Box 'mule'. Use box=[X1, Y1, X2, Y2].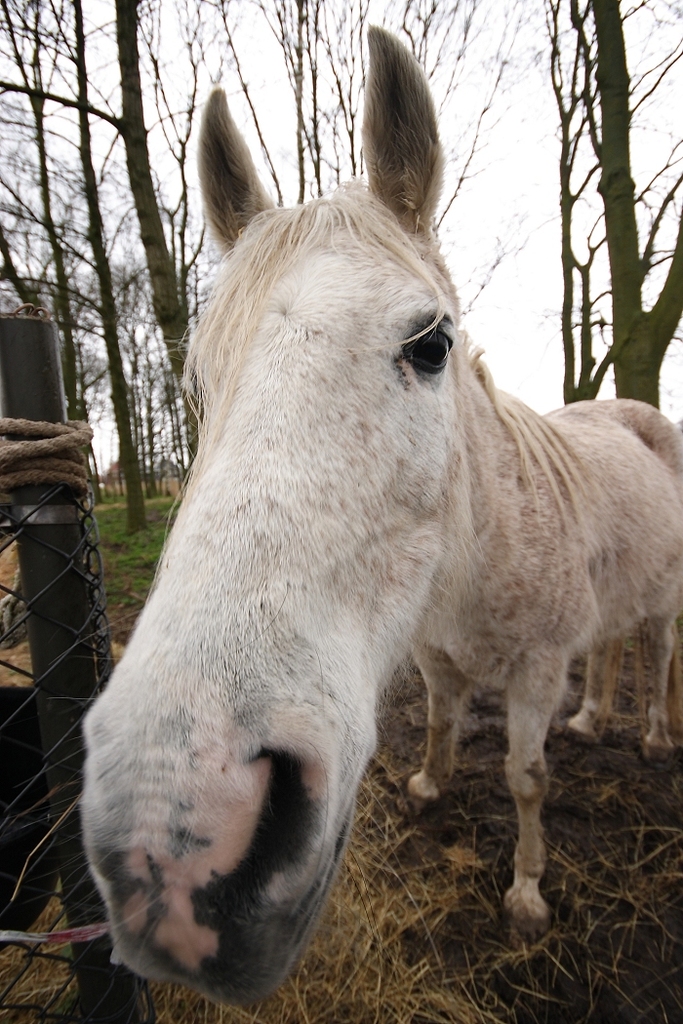
box=[38, 89, 667, 1003].
